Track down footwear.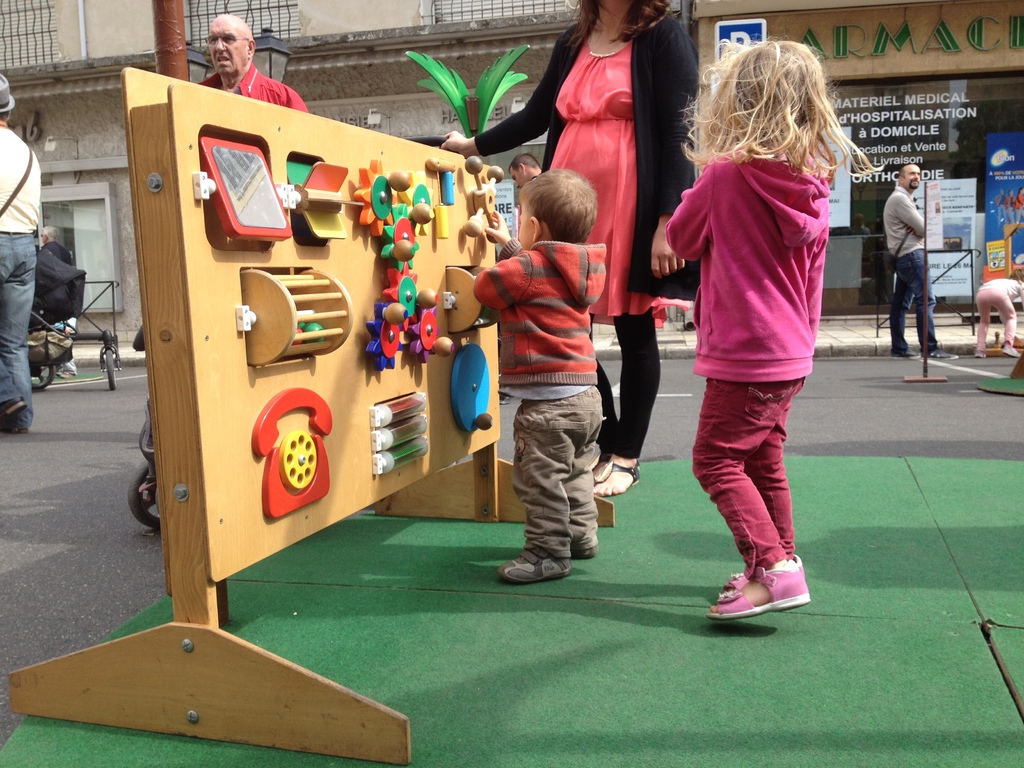
Tracked to 570,541,600,559.
